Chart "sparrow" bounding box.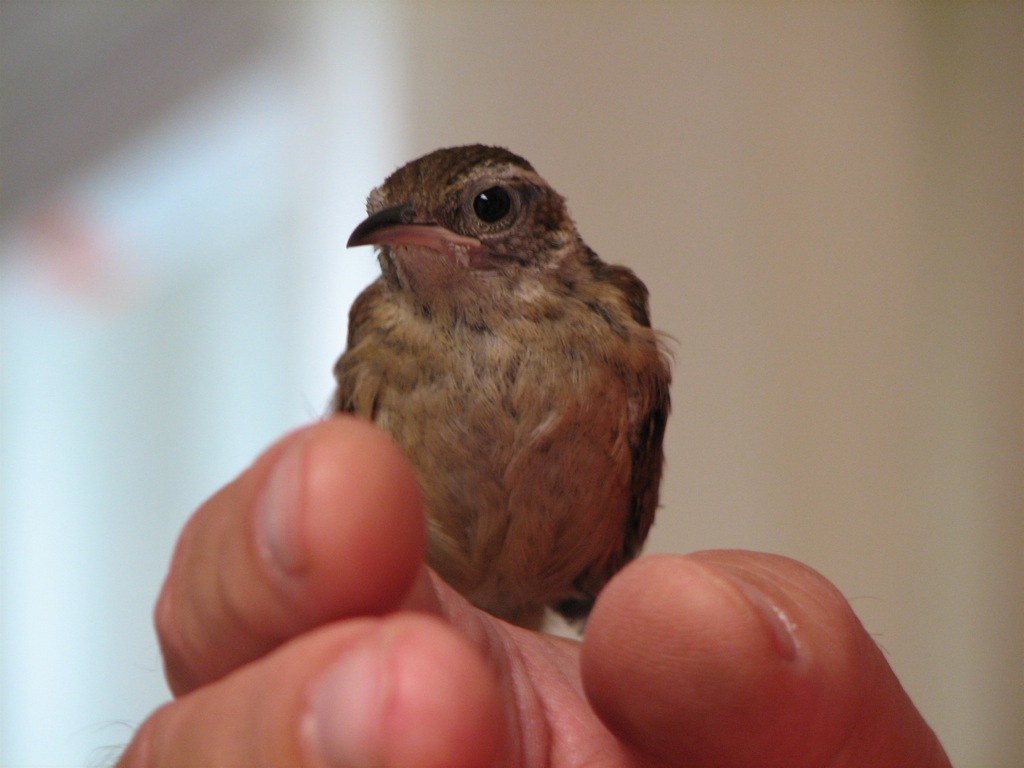
Charted: {"left": 325, "top": 139, "right": 680, "bottom": 636}.
